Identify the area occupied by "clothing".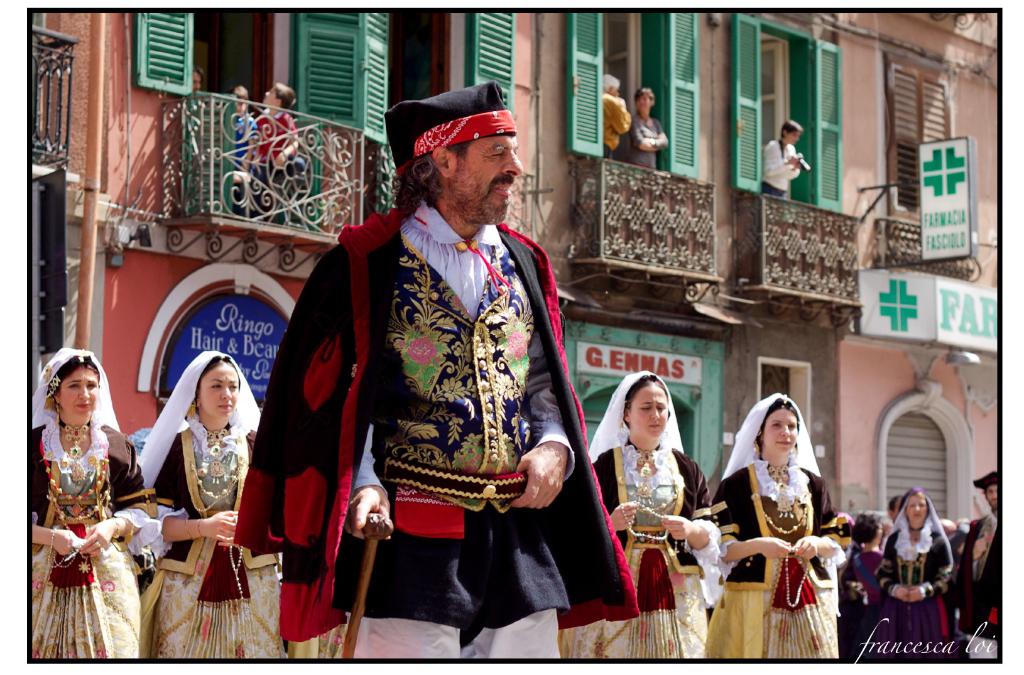
Area: box(237, 194, 646, 662).
